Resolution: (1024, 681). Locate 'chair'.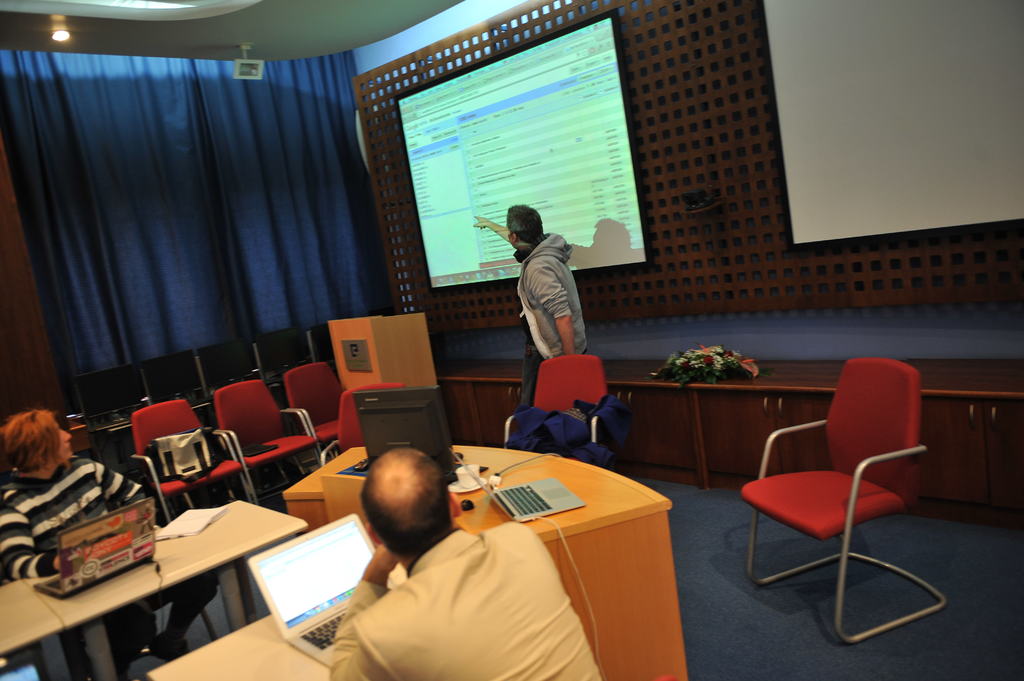
select_region(214, 374, 319, 509).
